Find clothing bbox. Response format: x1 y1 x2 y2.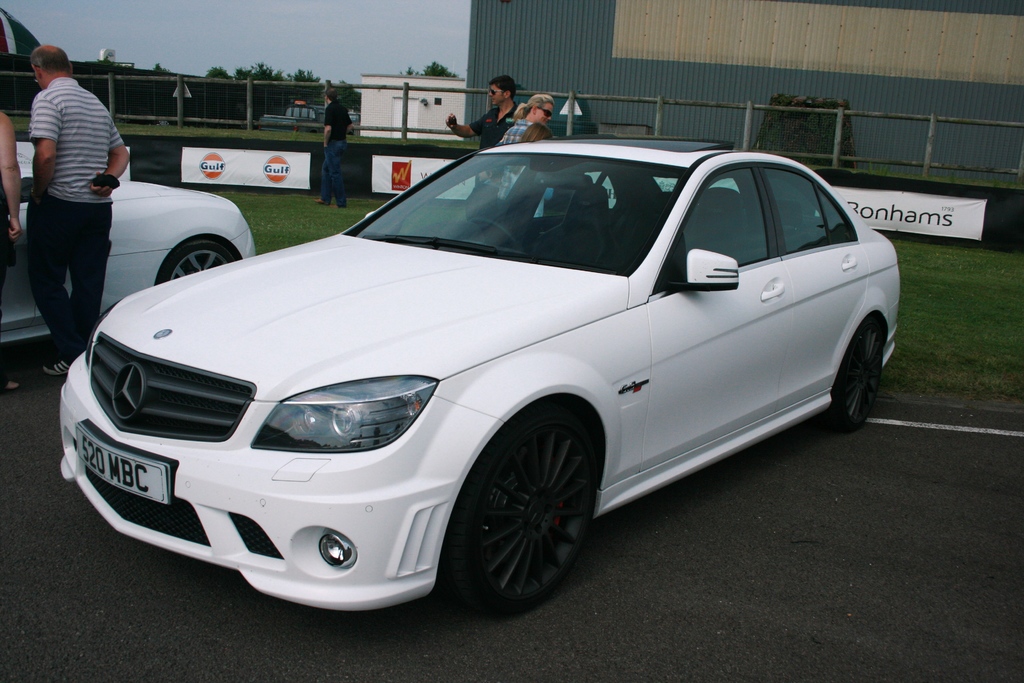
319 88 349 194.
